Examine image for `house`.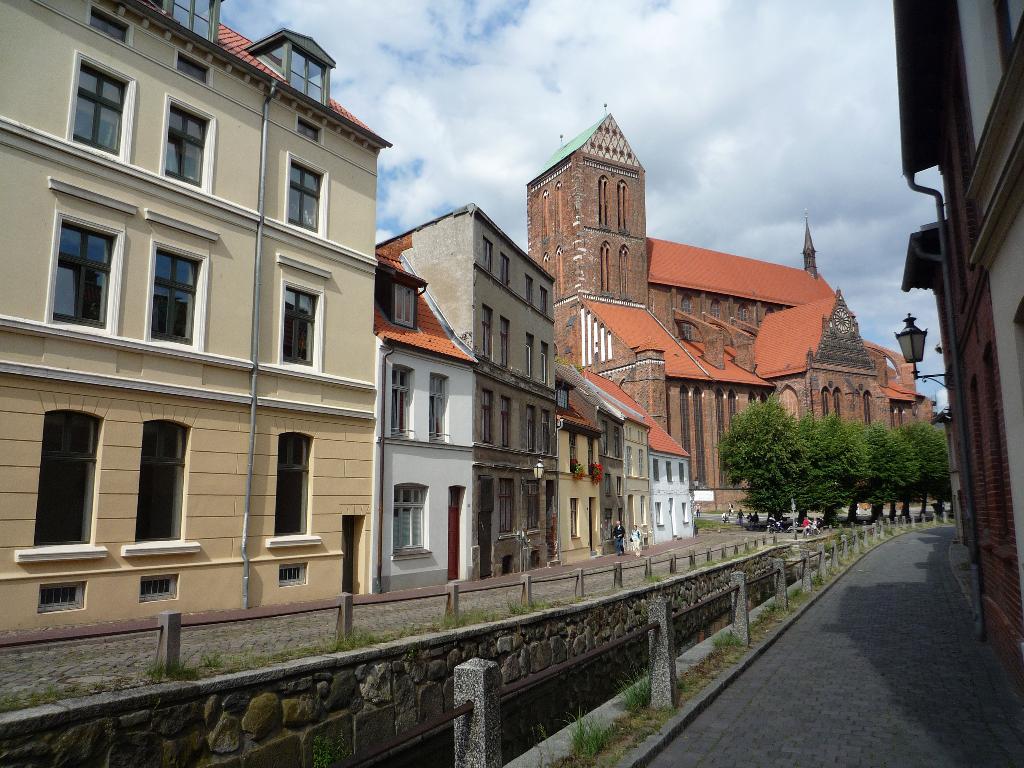
Examination result: BBox(556, 409, 598, 556).
